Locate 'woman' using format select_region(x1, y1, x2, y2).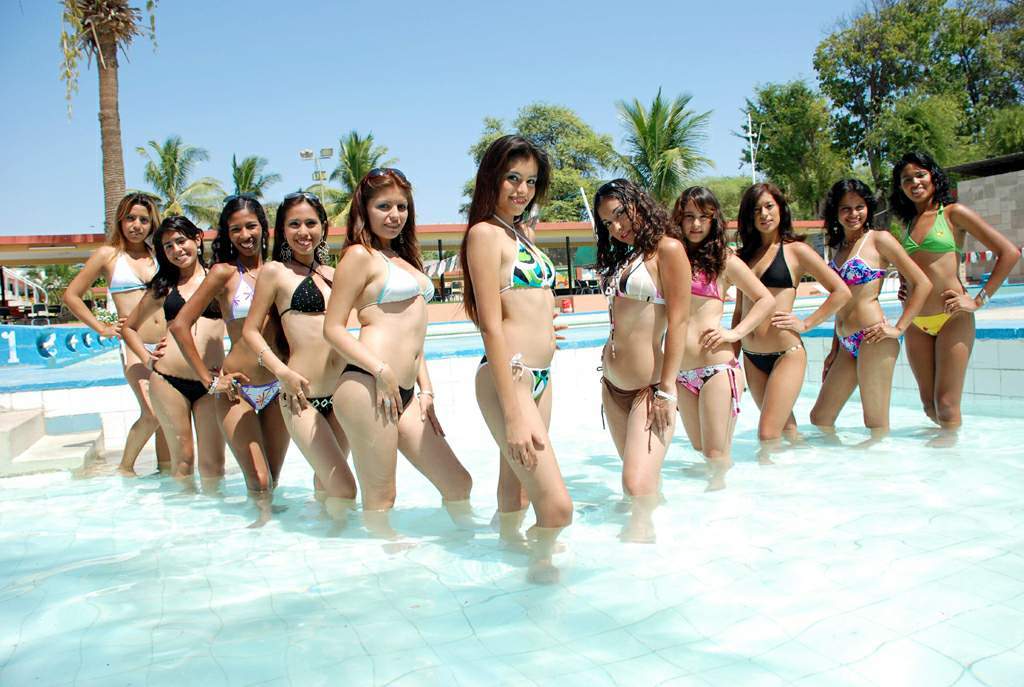
select_region(733, 184, 850, 453).
